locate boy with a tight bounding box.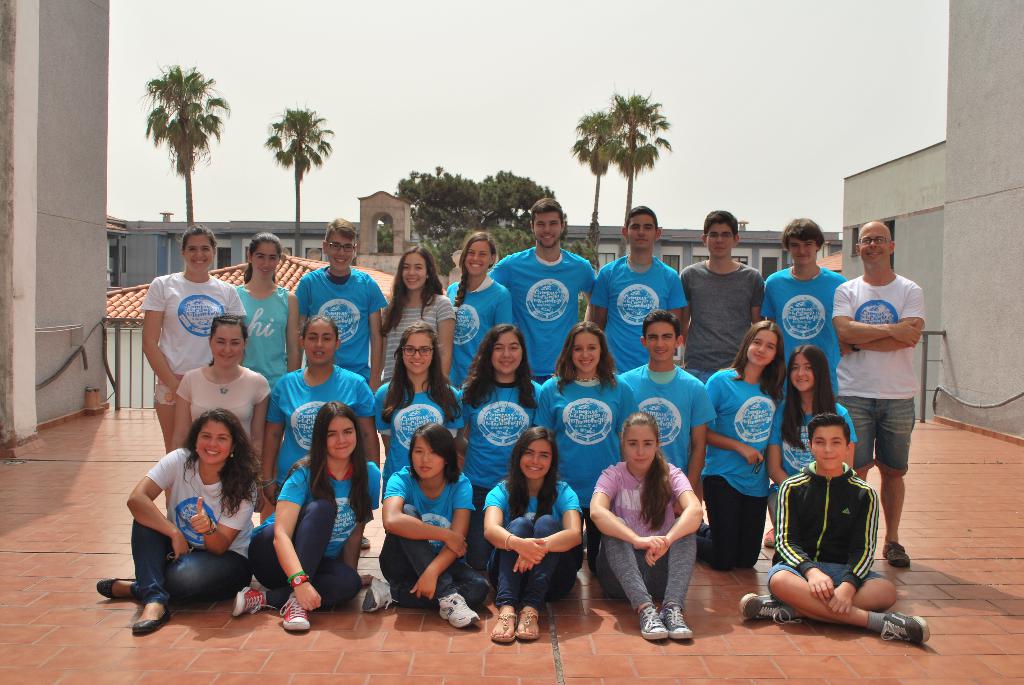
736/417/929/642.
